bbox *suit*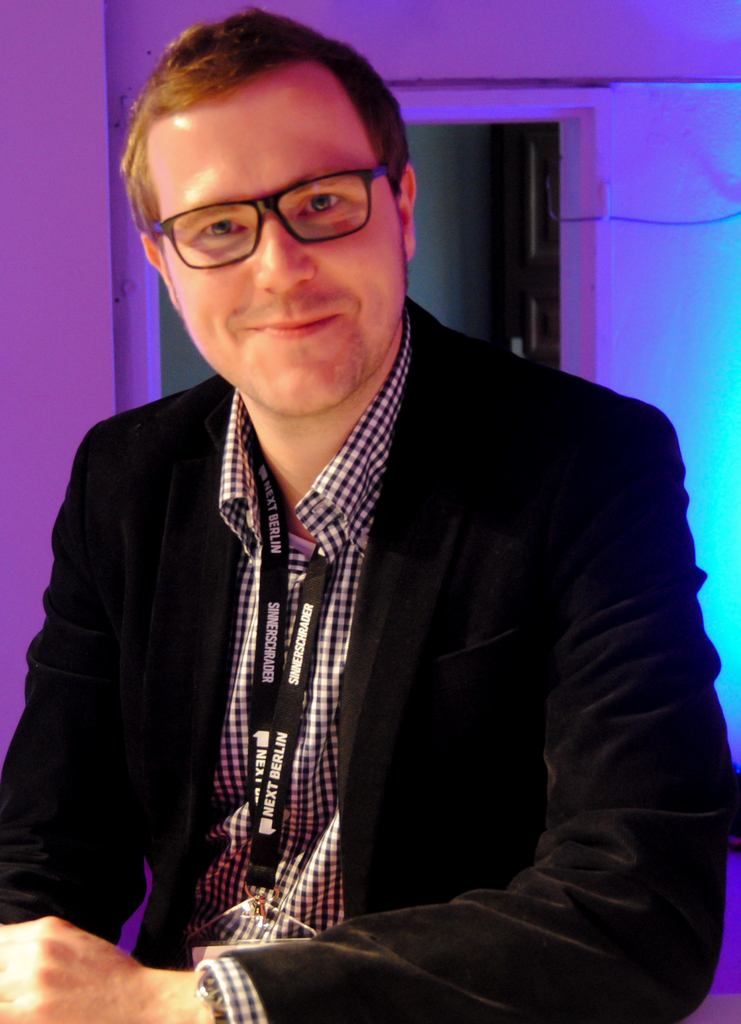
67:197:704:1004
